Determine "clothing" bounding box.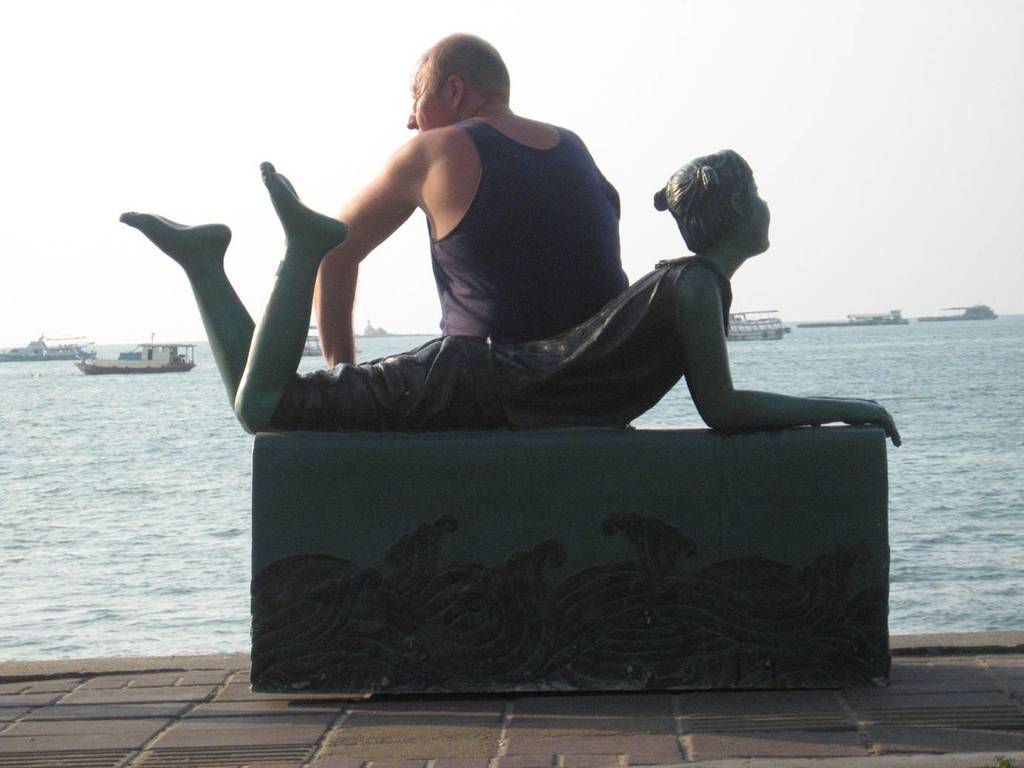
Determined: detection(265, 251, 731, 432).
